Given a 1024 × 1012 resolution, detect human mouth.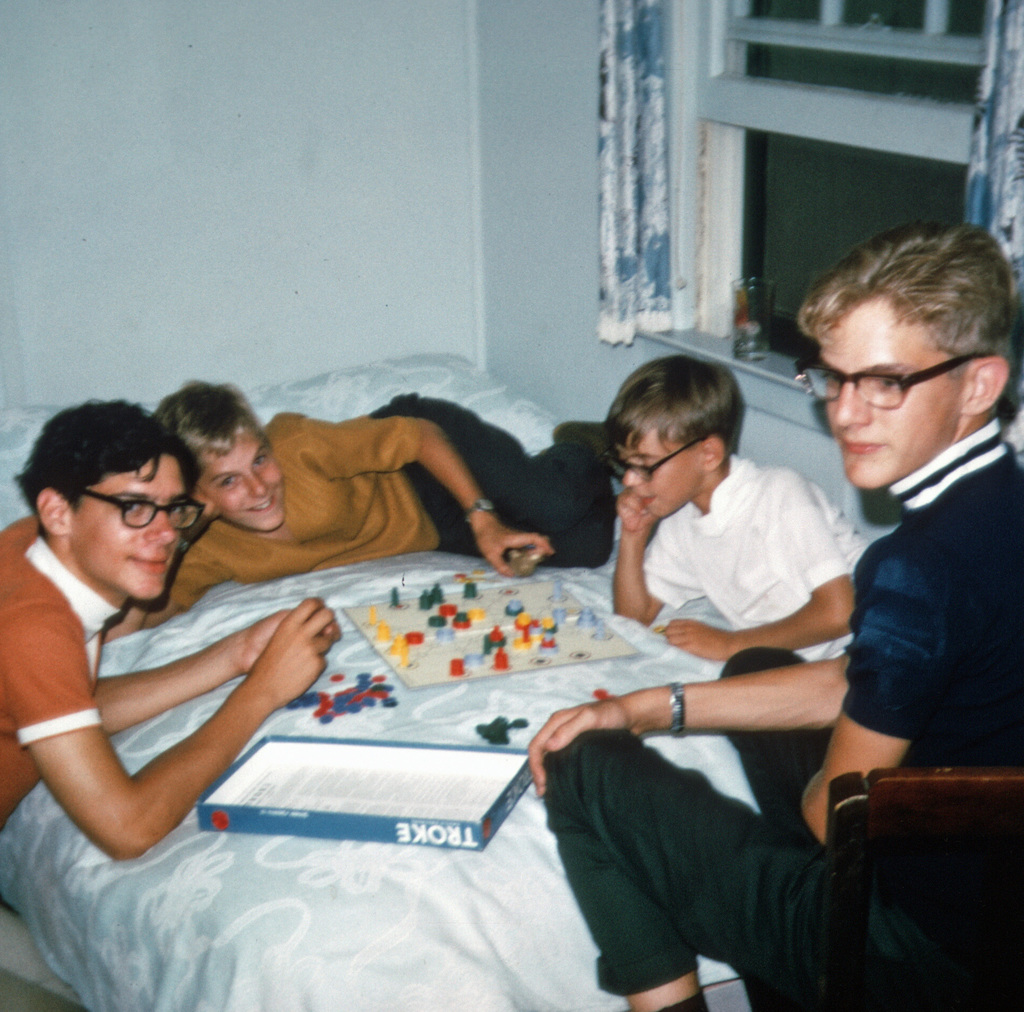
box=[240, 492, 276, 514].
